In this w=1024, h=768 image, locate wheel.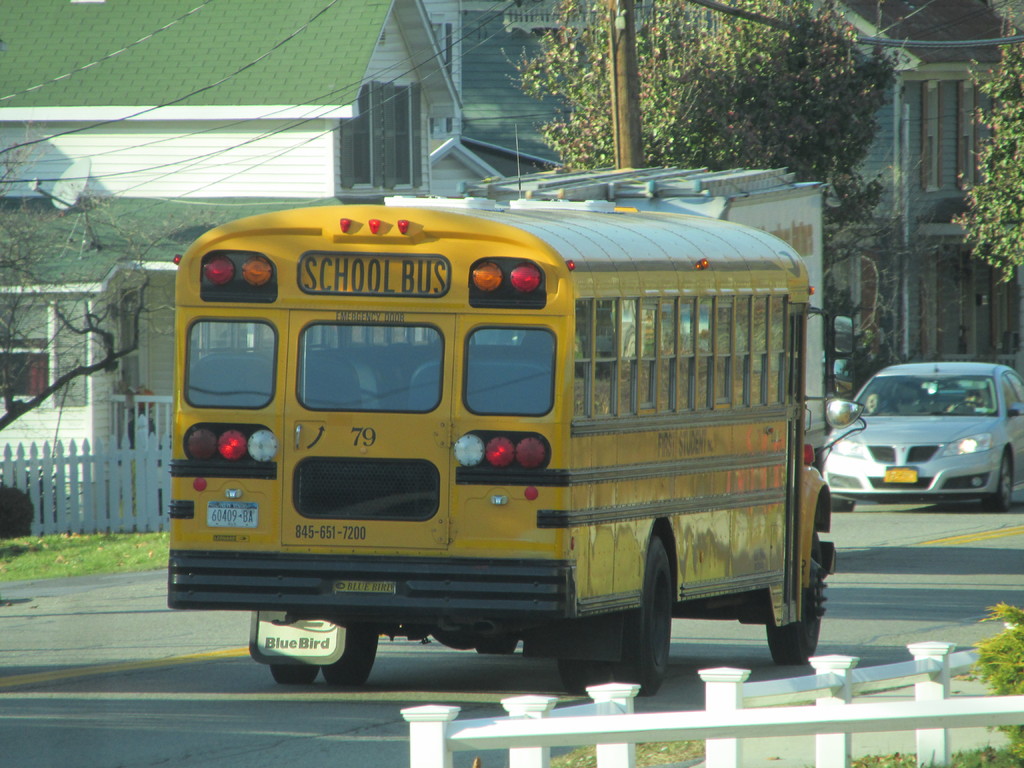
Bounding box: box(831, 497, 852, 513).
